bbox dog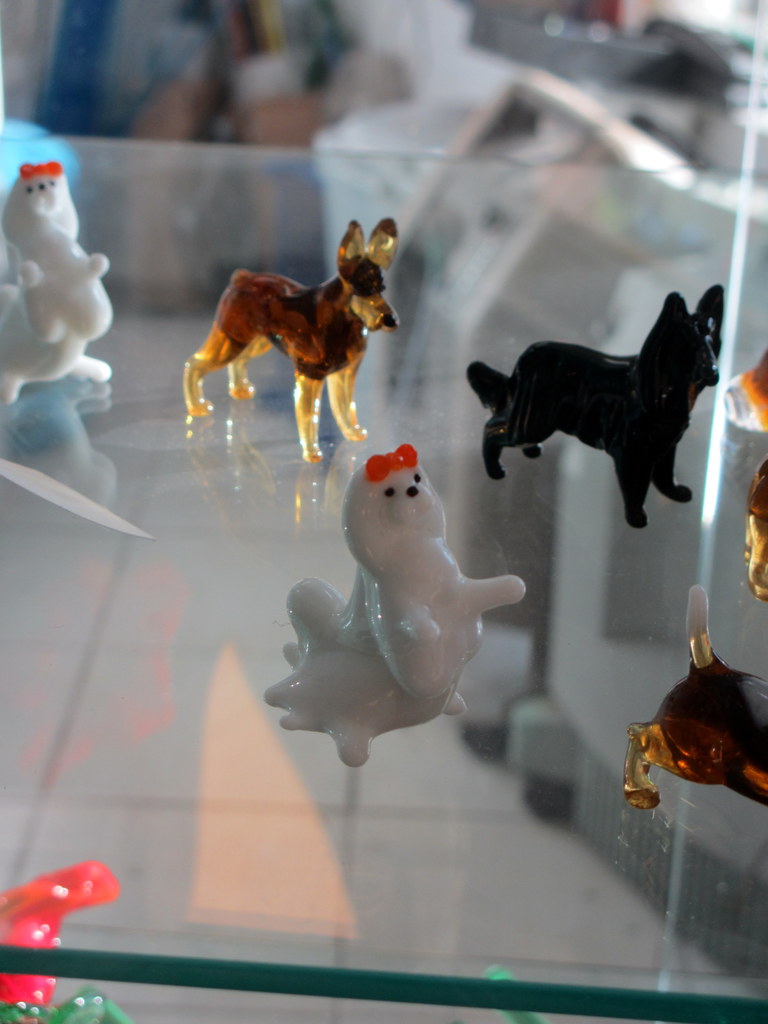
287/442/527/700
